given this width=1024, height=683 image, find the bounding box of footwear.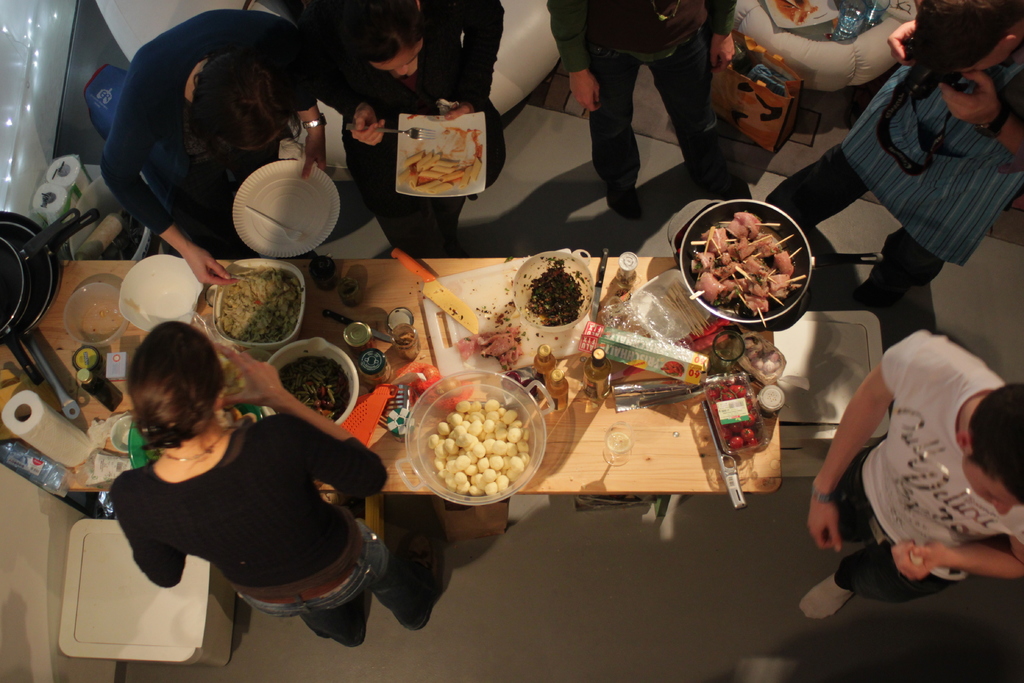
crop(607, 190, 644, 219).
